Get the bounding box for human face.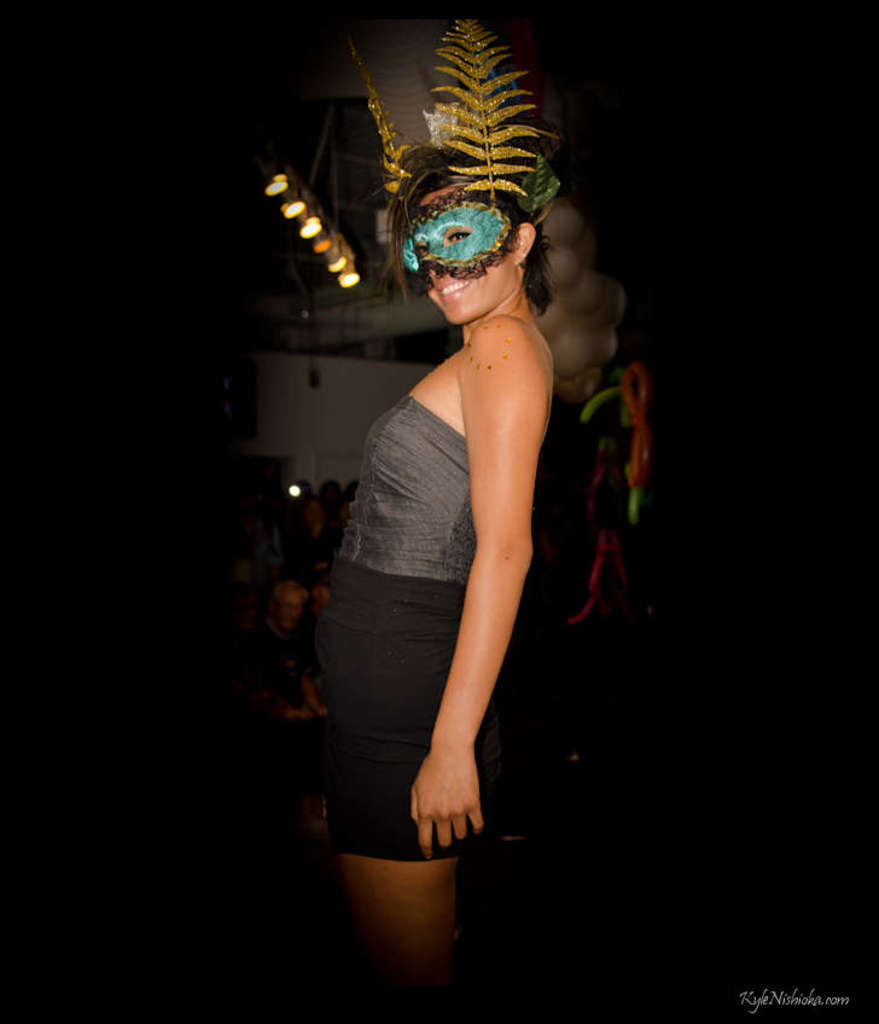
[x1=418, y1=186, x2=518, y2=325].
